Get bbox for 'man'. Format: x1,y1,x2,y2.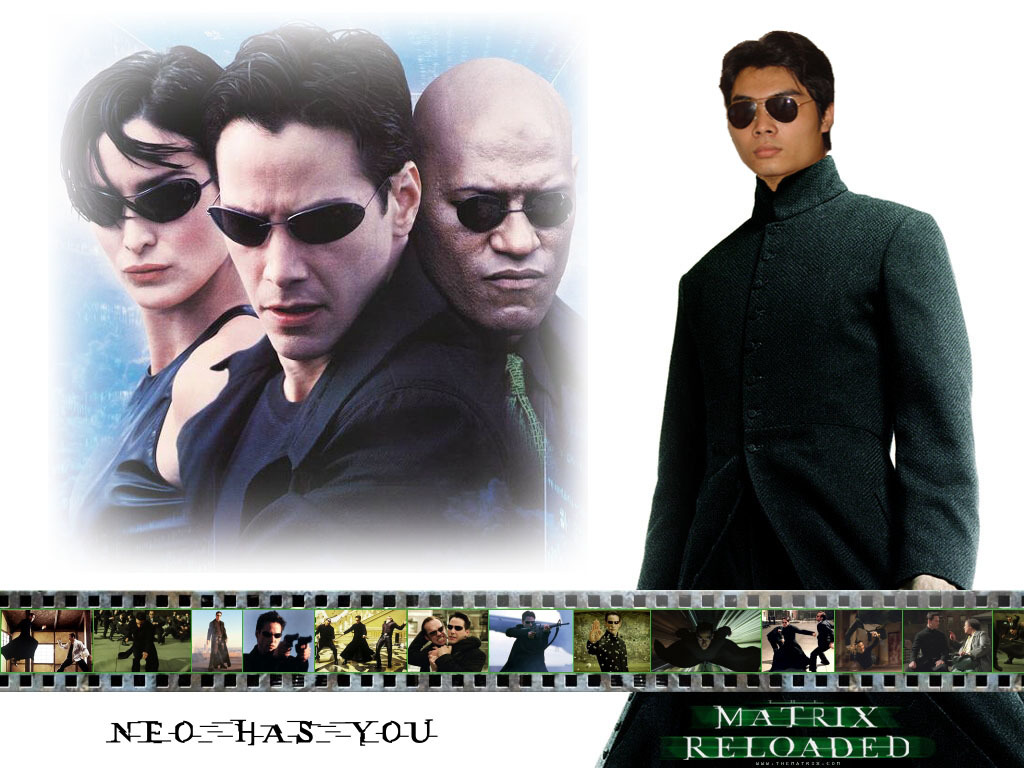
315,616,335,660.
